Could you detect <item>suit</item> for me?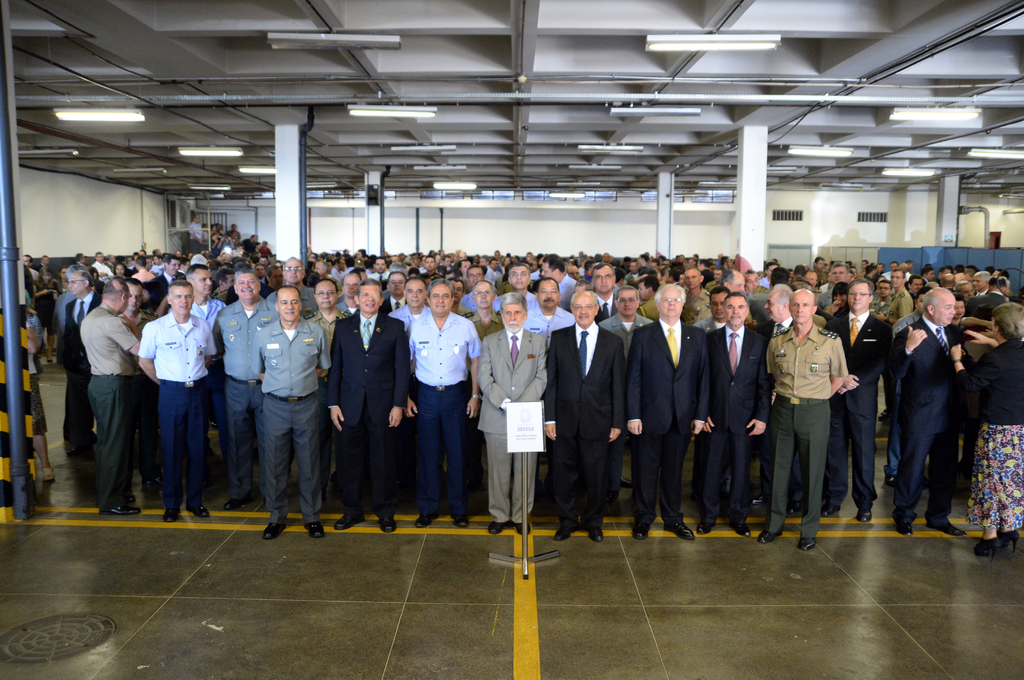
Detection result: <bbox>328, 313, 410, 515</bbox>.
